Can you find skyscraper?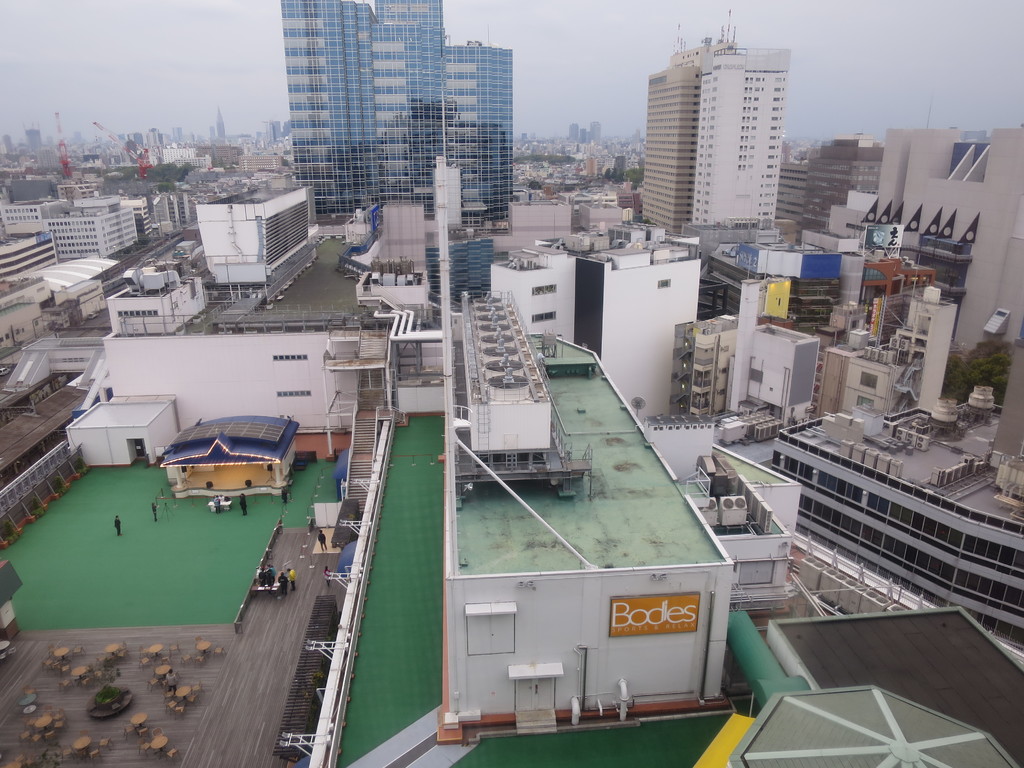
Yes, bounding box: [640, 5, 790, 234].
